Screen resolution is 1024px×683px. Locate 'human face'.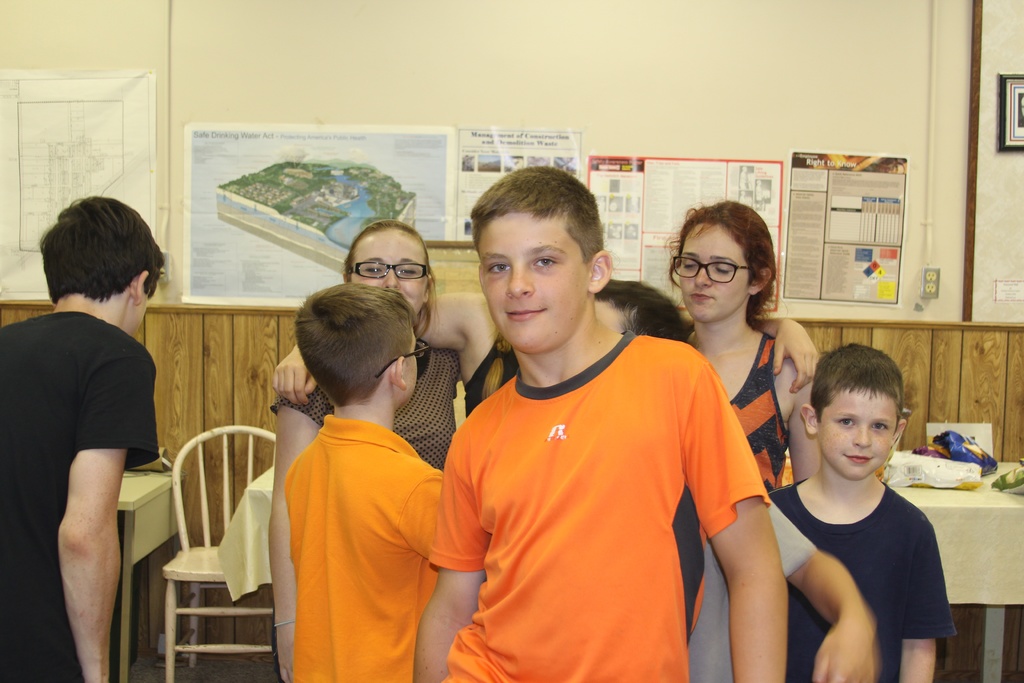
bbox=[346, 226, 434, 318].
